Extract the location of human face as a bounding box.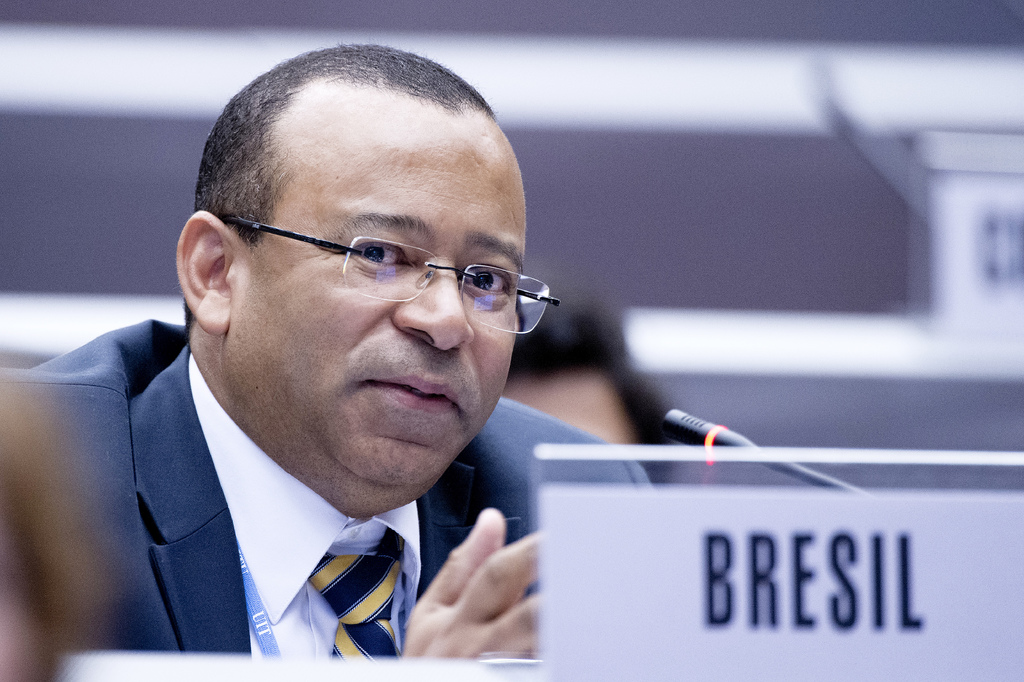
bbox=[227, 104, 519, 497].
